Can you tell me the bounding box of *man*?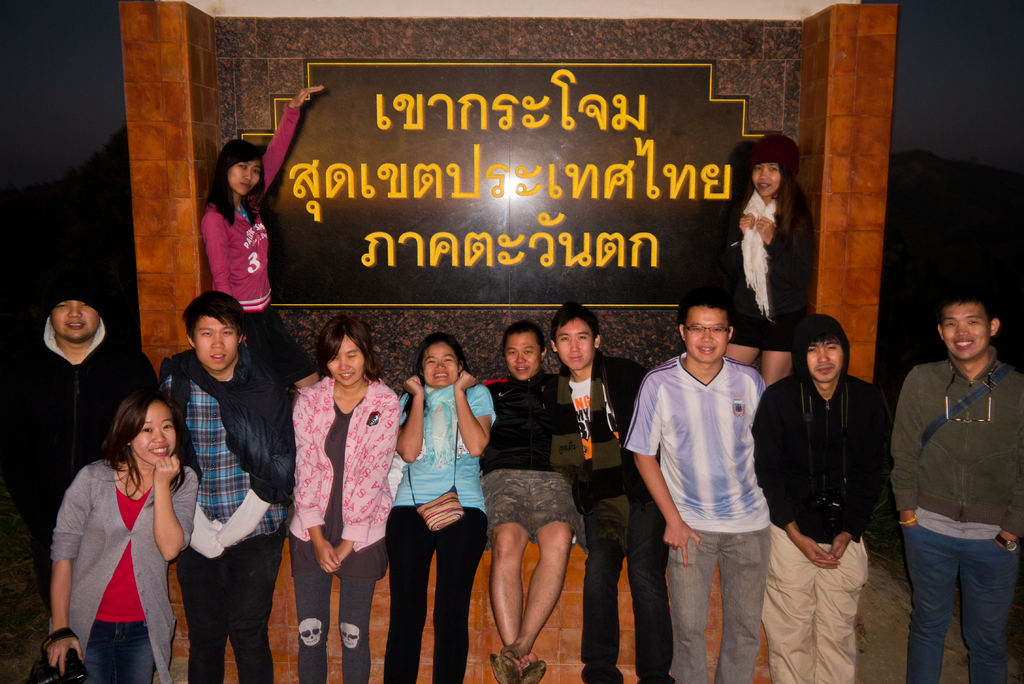
(483, 317, 588, 670).
